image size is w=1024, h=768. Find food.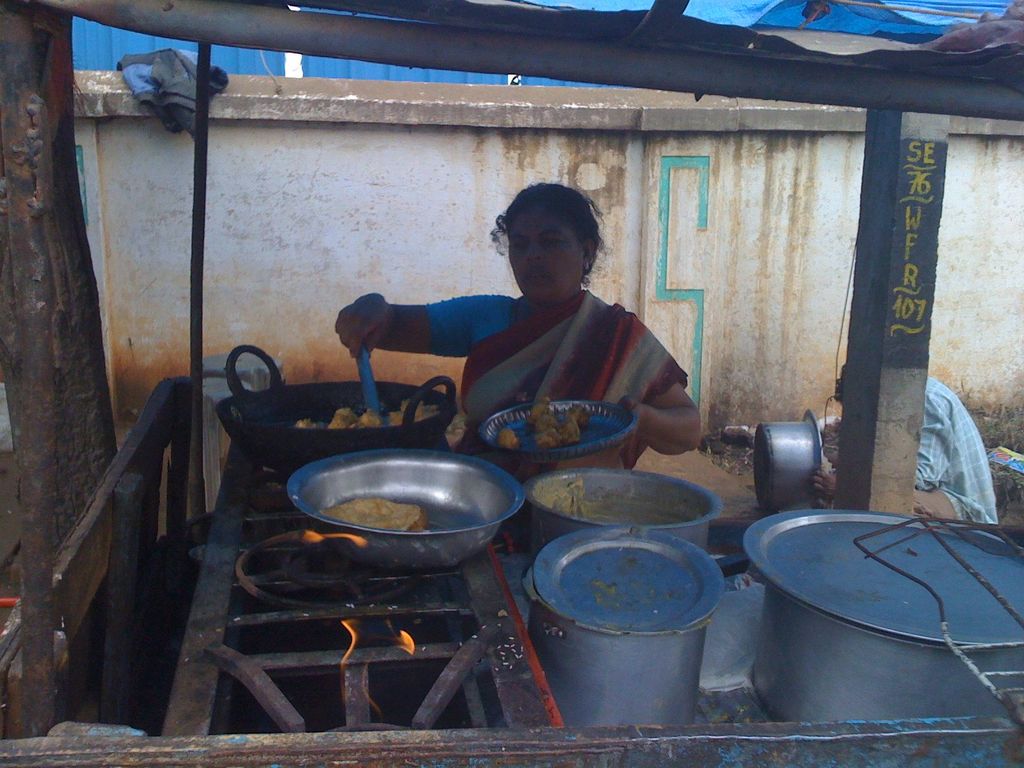
select_region(321, 497, 422, 534).
